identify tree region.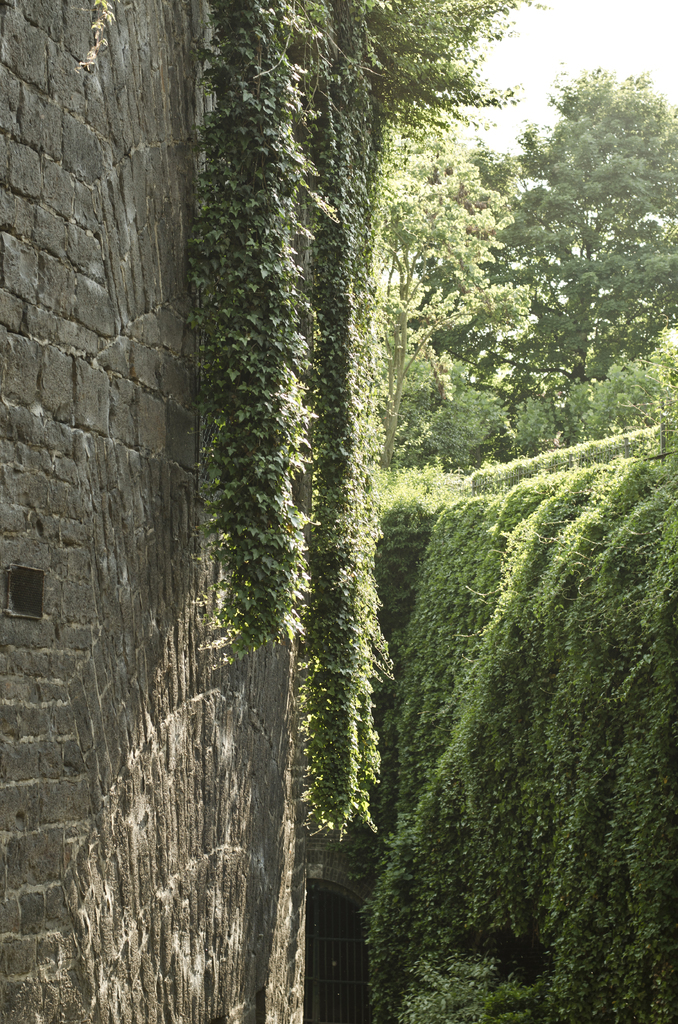
Region: box=[462, 60, 663, 454].
